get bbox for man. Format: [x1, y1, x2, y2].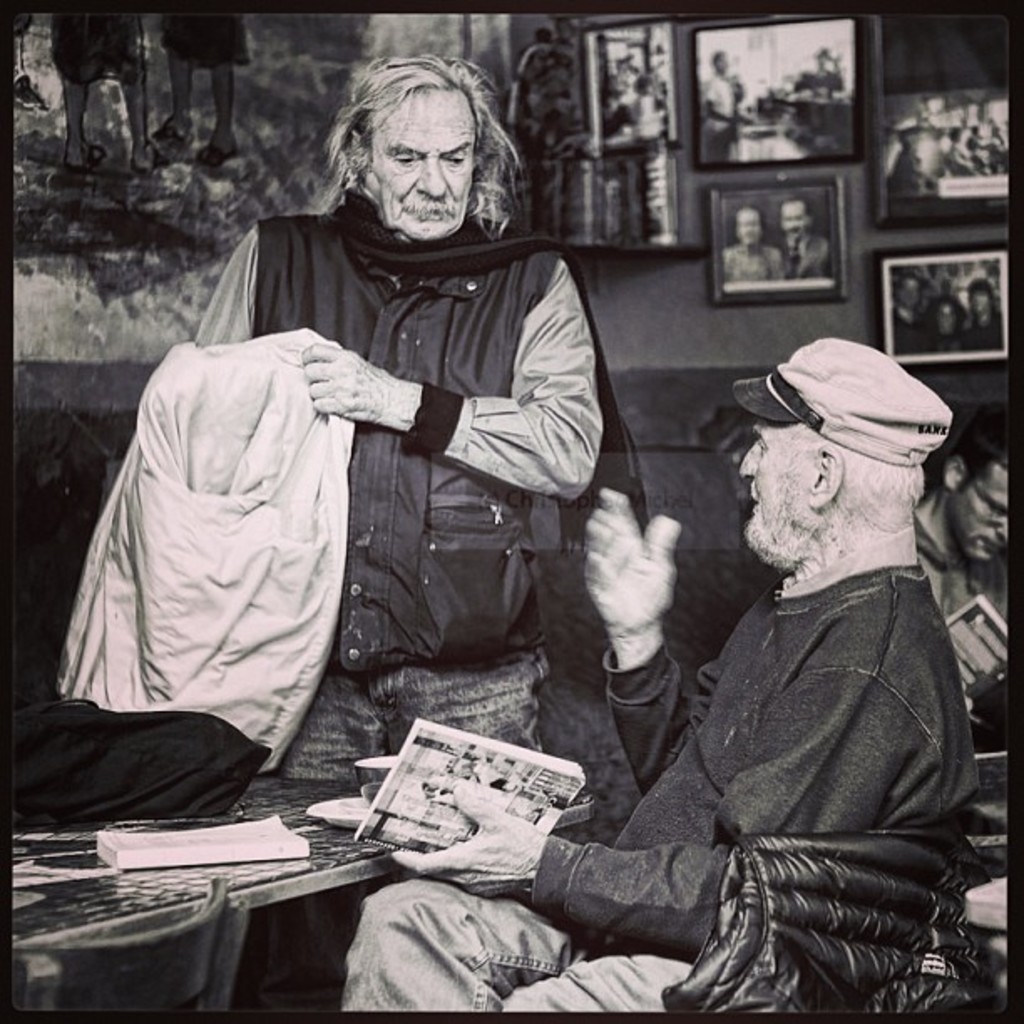
[718, 202, 785, 286].
